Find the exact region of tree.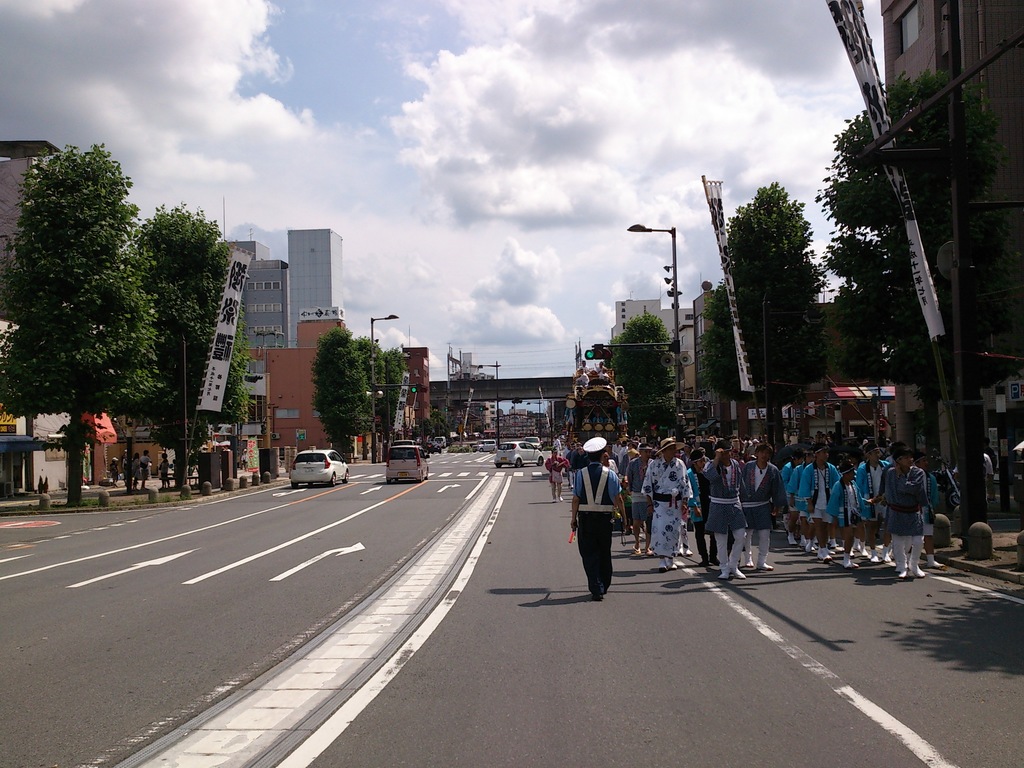
Exact region: x1=701 y1=182 x2=826 y2=468.
